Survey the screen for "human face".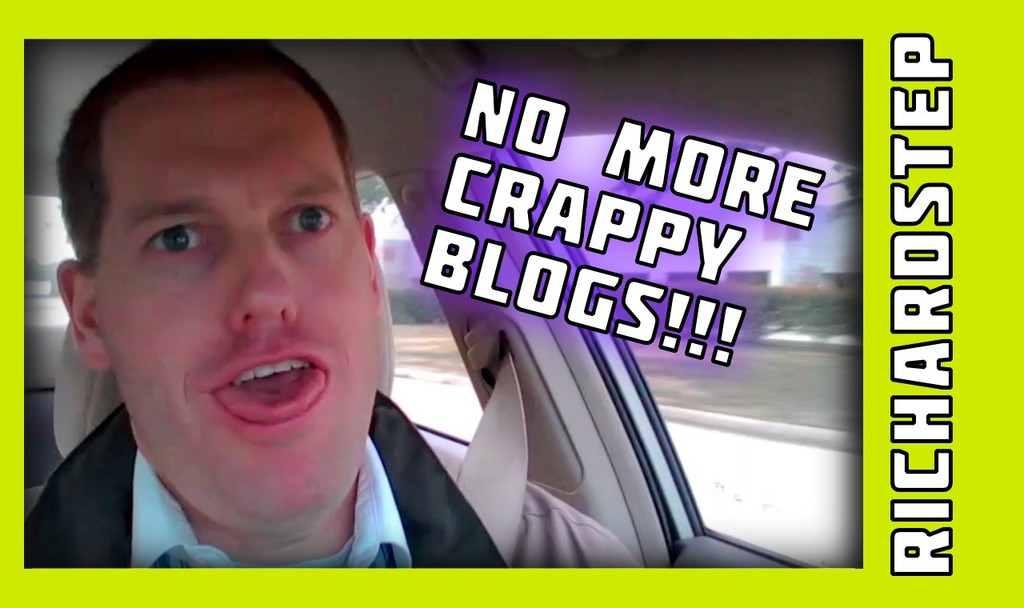
Survey found: 94:77:382:532.
